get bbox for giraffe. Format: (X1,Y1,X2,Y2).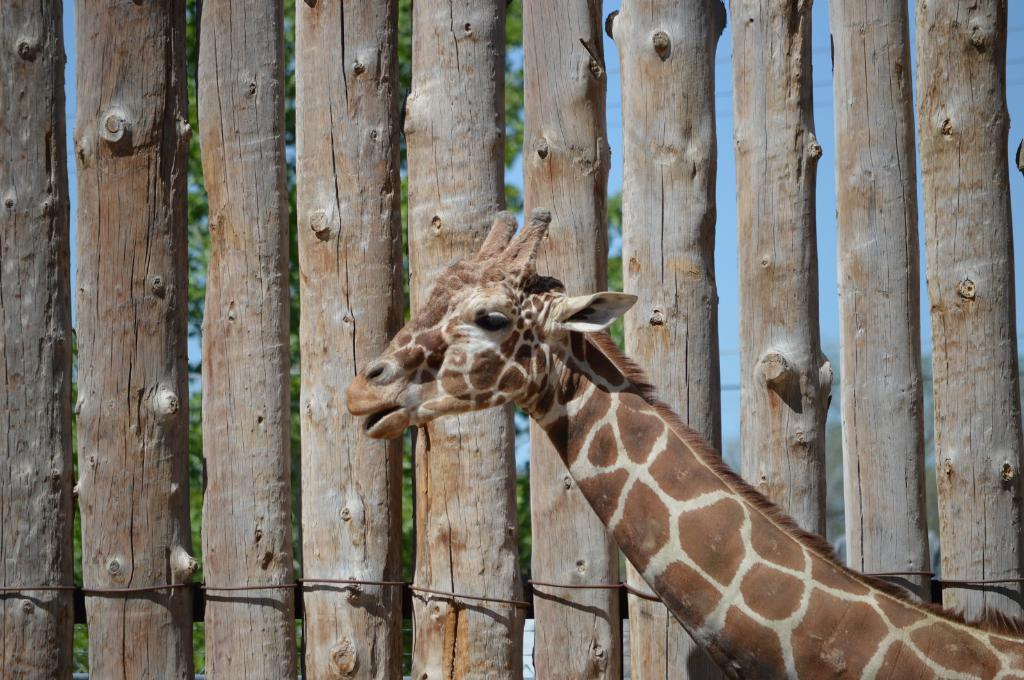
(348,228,998,667).
